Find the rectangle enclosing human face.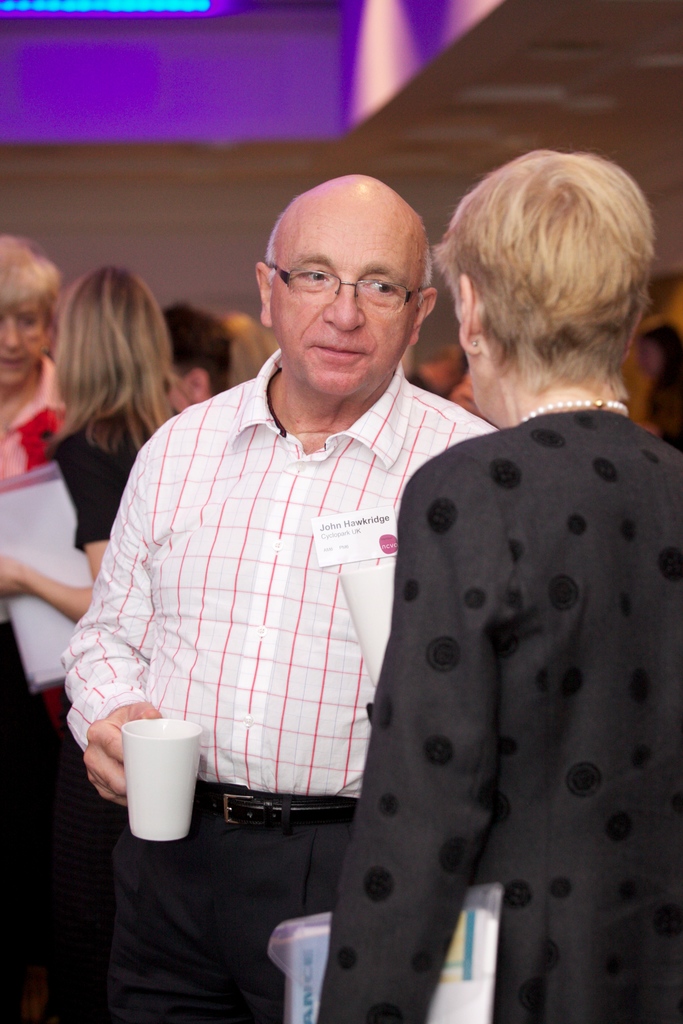
region(0, 295, 51, 388).
